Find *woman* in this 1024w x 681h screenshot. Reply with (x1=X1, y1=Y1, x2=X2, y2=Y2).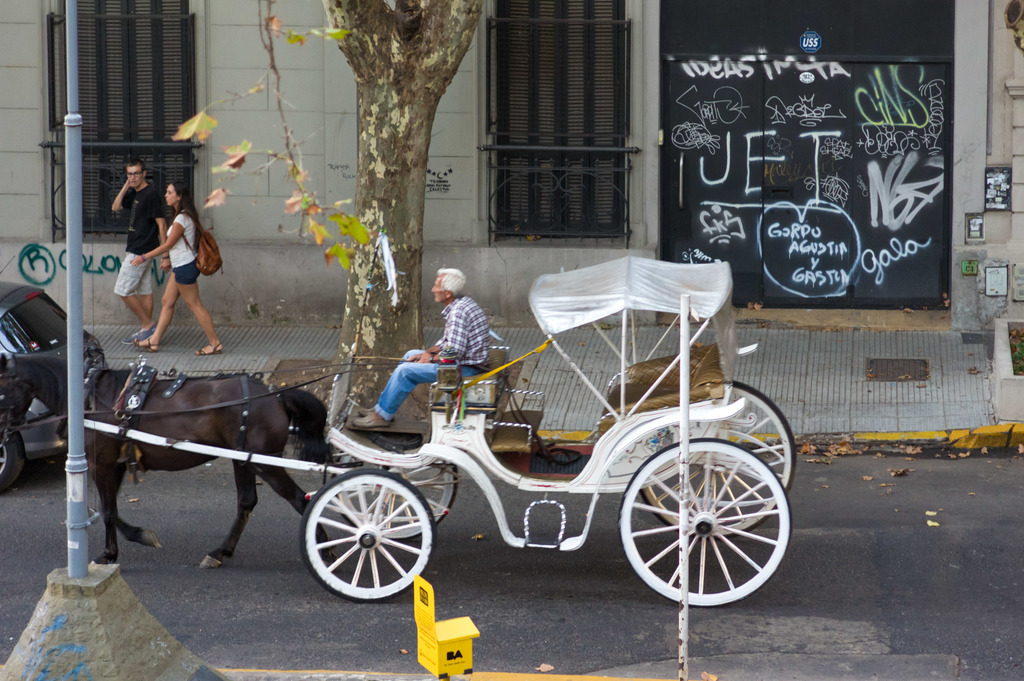
(x1=113, y1=170, x2=211, y2=349).
